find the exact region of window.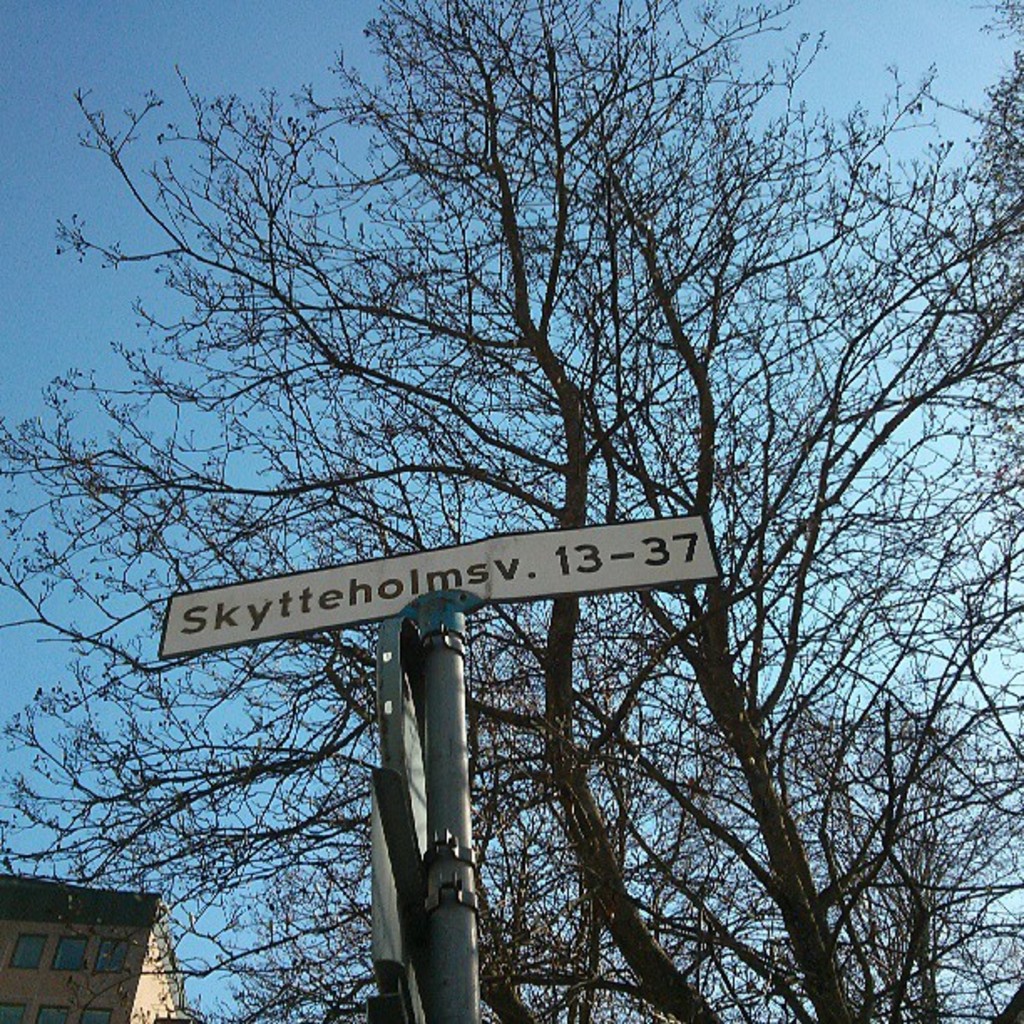
Exact region: x1=84, y1=1011, x2=109, y2=1022.
